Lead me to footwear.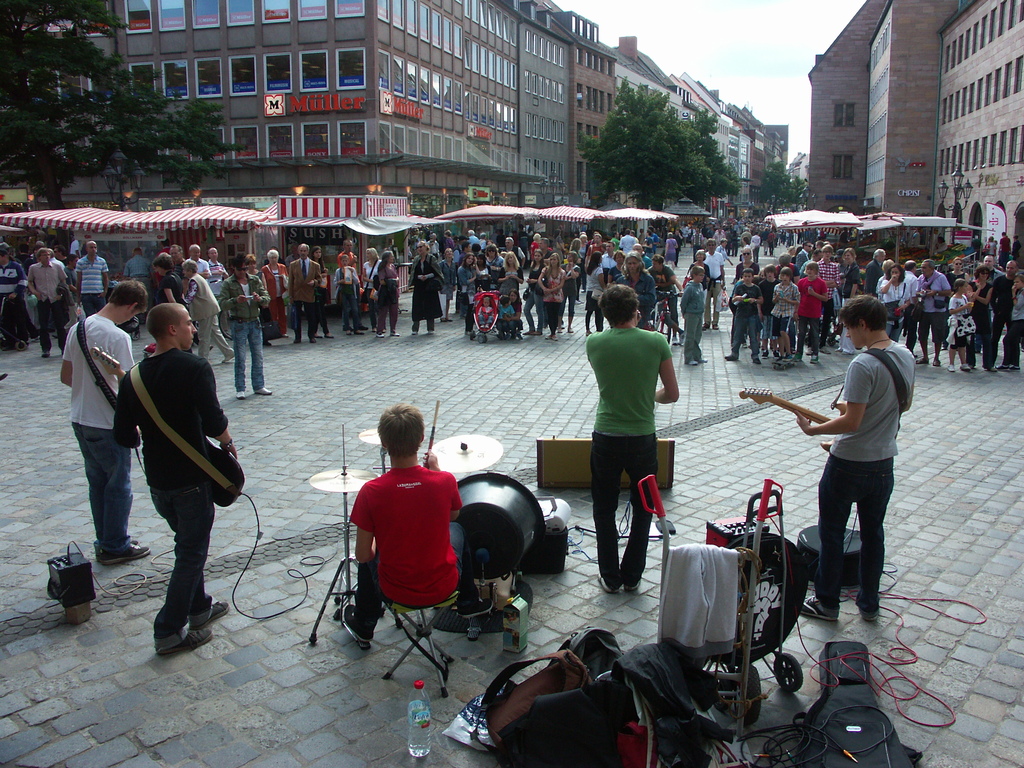
Lead to region(596, 570, 618, 596).
